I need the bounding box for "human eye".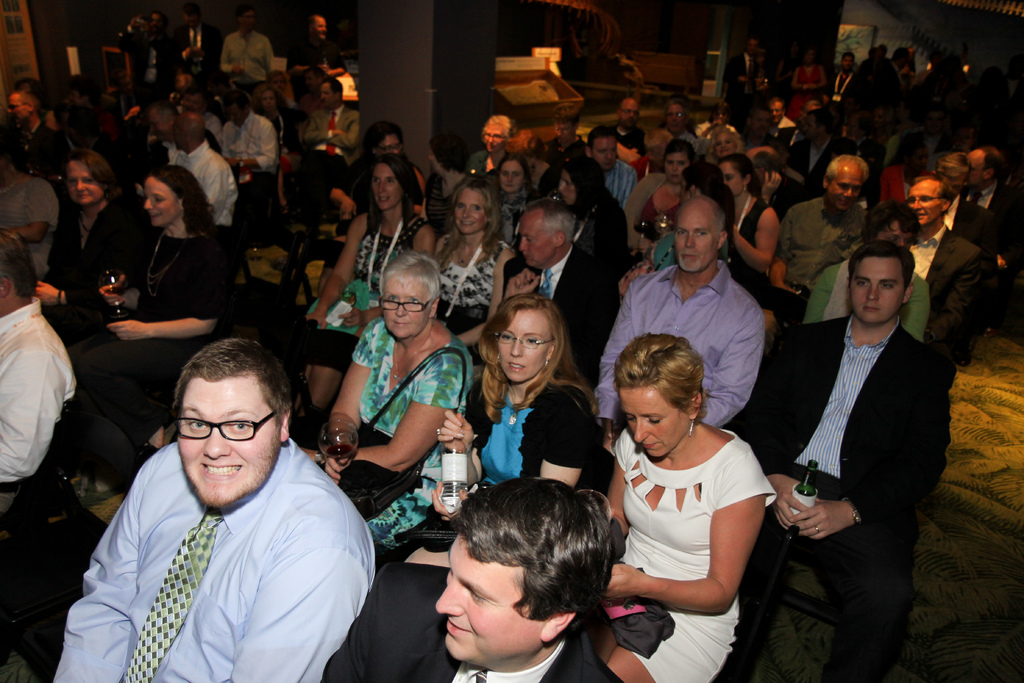
Here it is: 881 281 902 295.
